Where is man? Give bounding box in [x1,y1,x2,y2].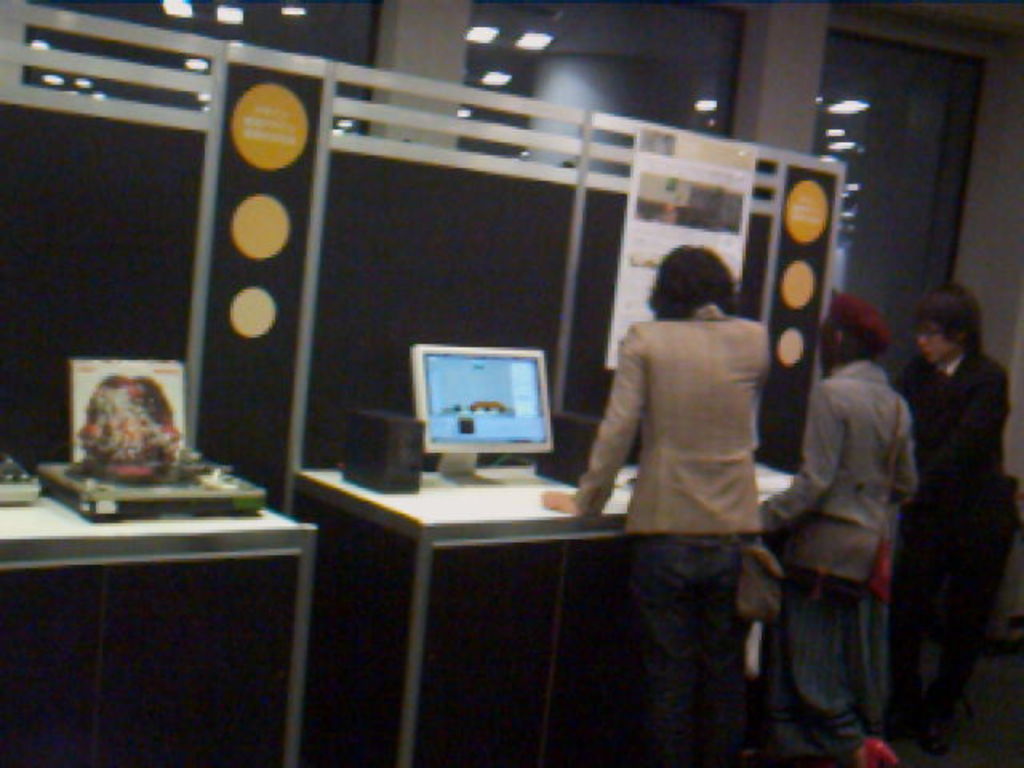
[566,232,811,726].
